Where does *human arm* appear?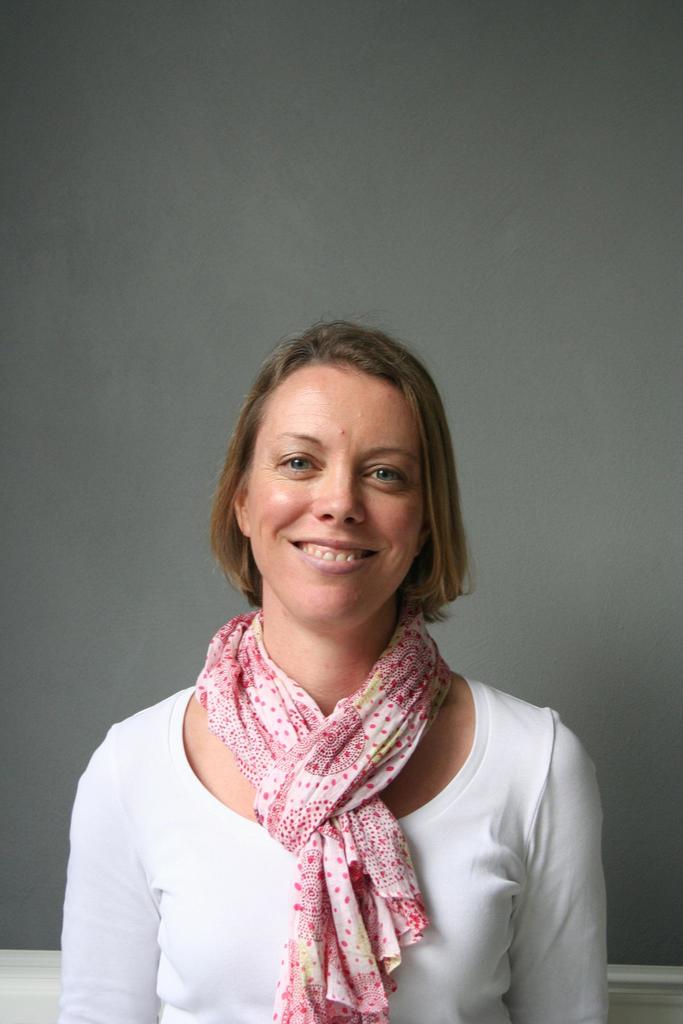
Appears at box=[54, 720, 172, 1021].
